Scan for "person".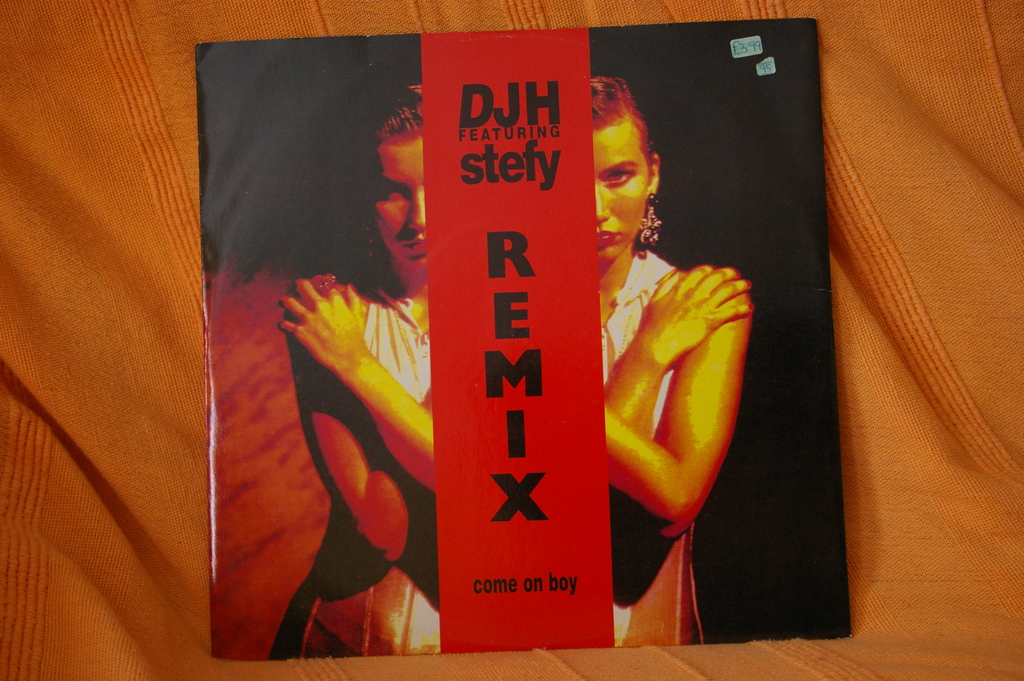
Scan result: 589:79:754:645.
